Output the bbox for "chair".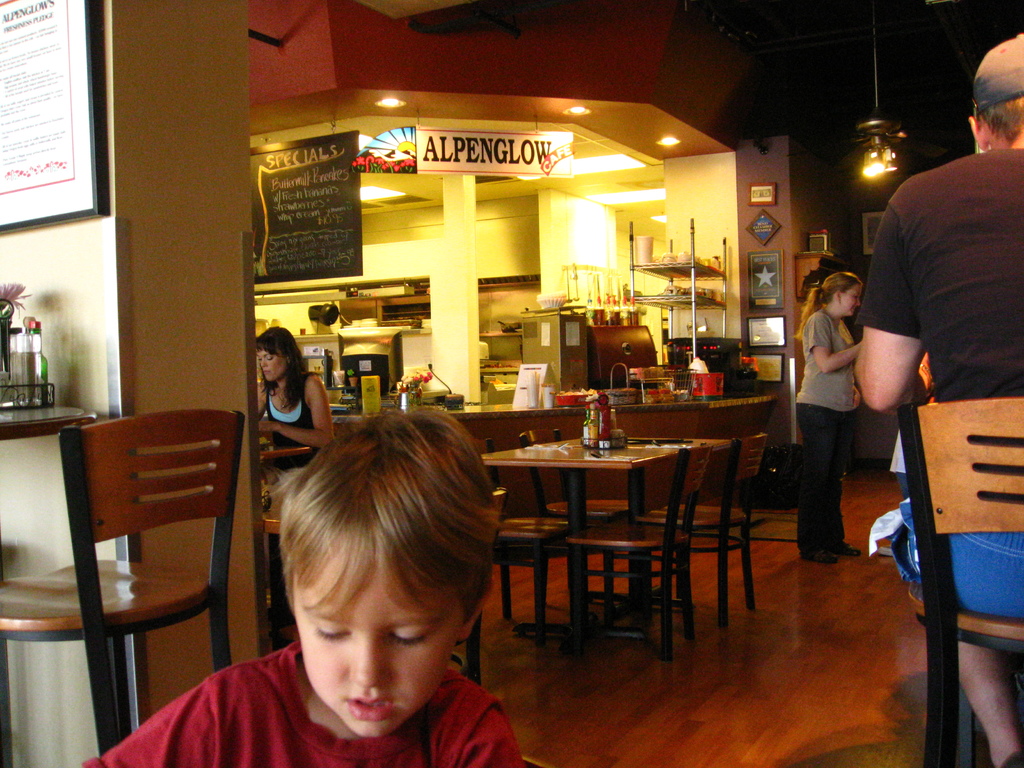
crop(632, 435, 765, 633).
